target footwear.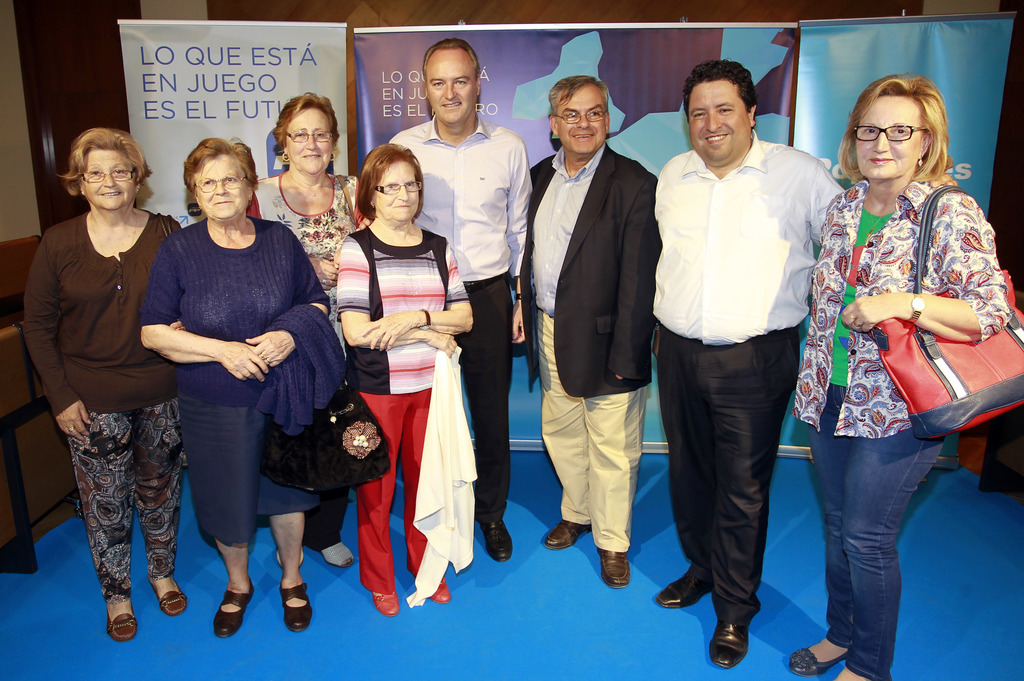
Target region: region(788, 645, 852, 680).
